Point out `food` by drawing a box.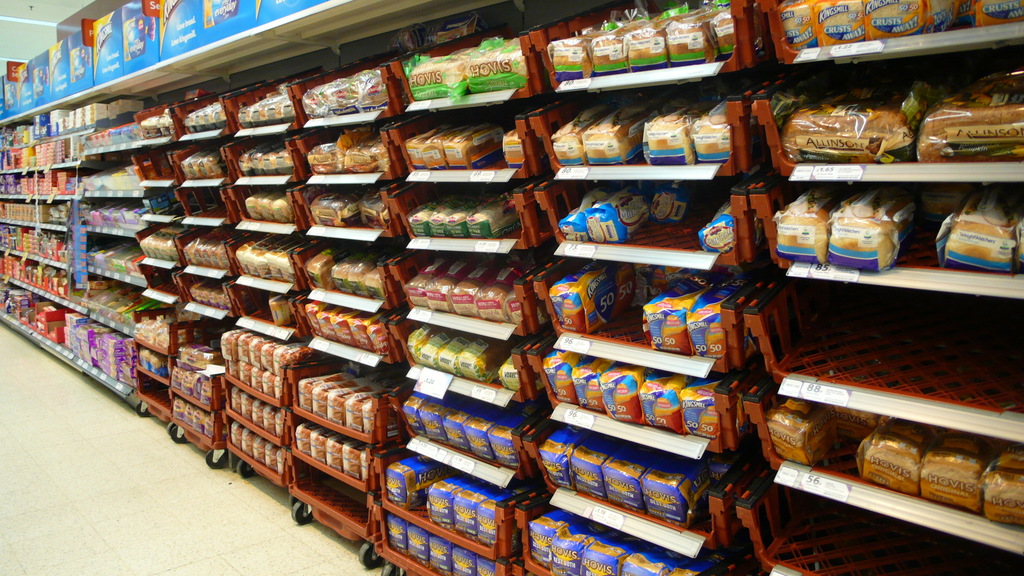
<box>455,333,516,381</box>.
